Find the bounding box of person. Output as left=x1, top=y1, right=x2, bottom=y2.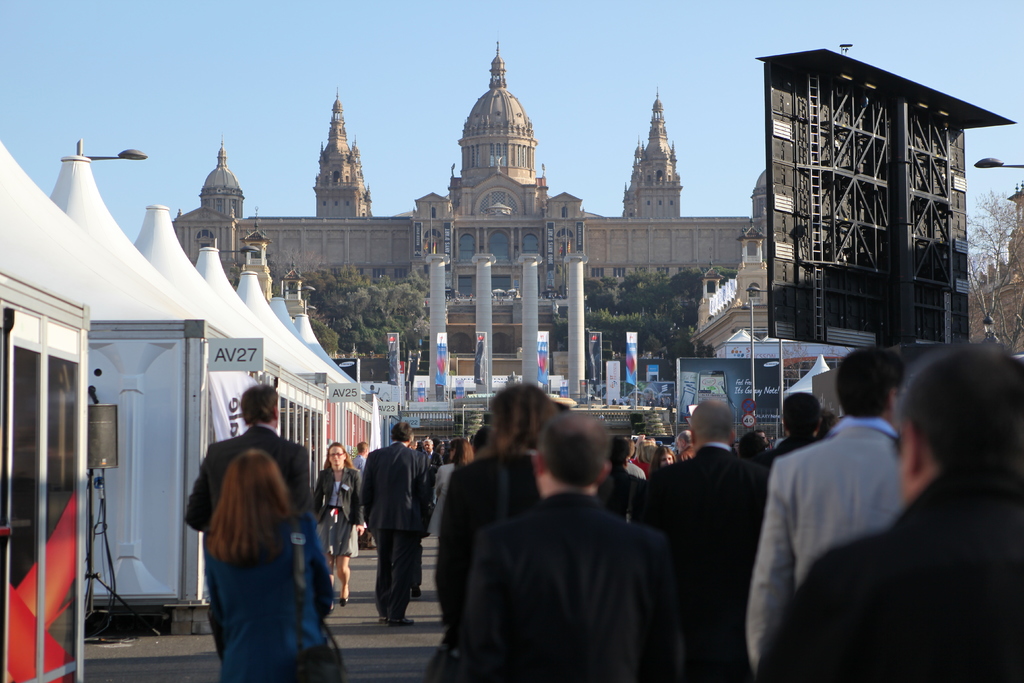
left=311, top=440, right=356, bottom=605.
